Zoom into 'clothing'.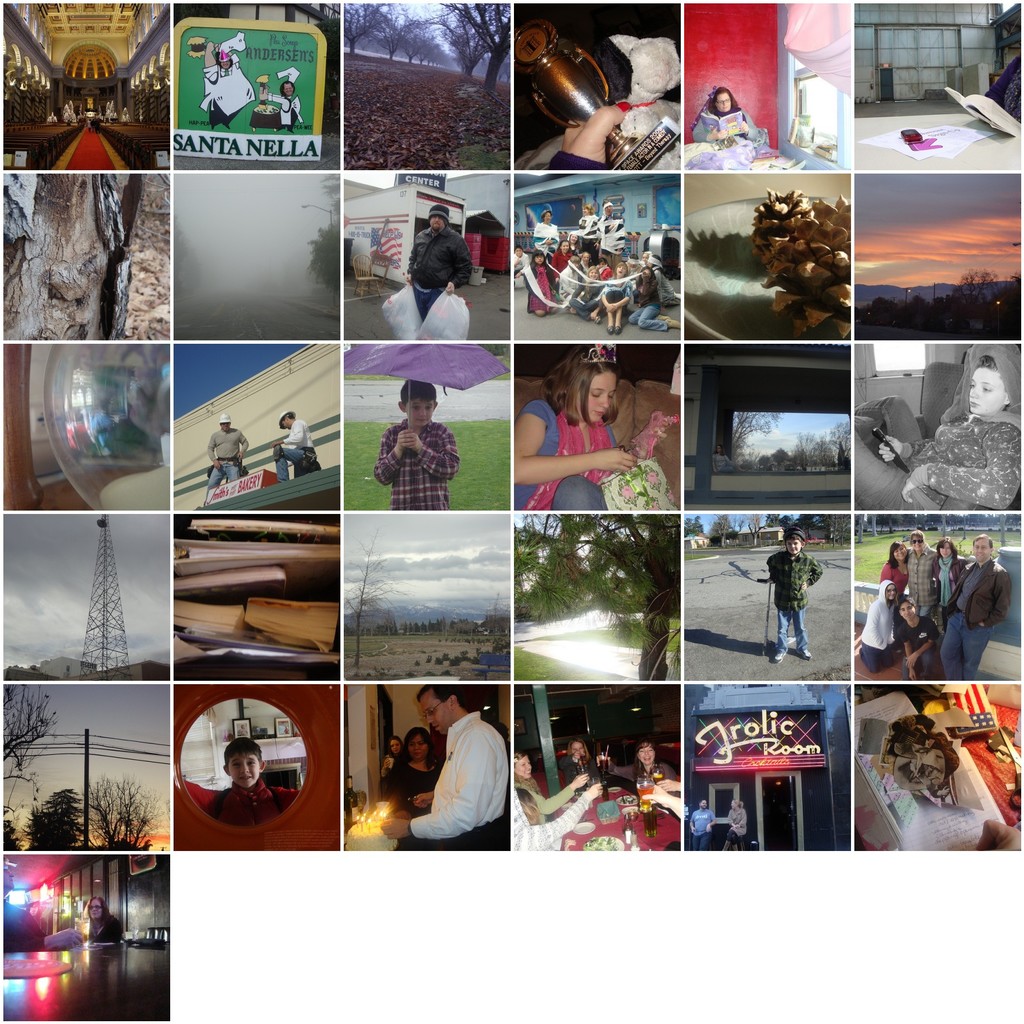
Zoom target: (left=595, top=278, right=630, bottom=305).
